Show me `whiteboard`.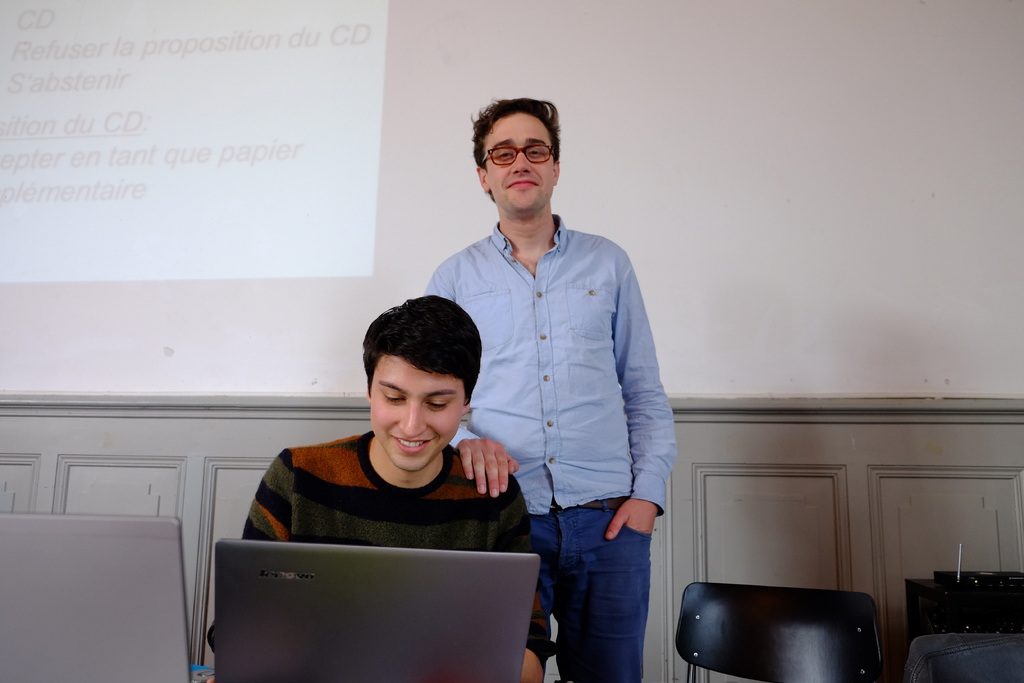
`whiteboard` is here: select_region(0, 0, 1023, 418).
